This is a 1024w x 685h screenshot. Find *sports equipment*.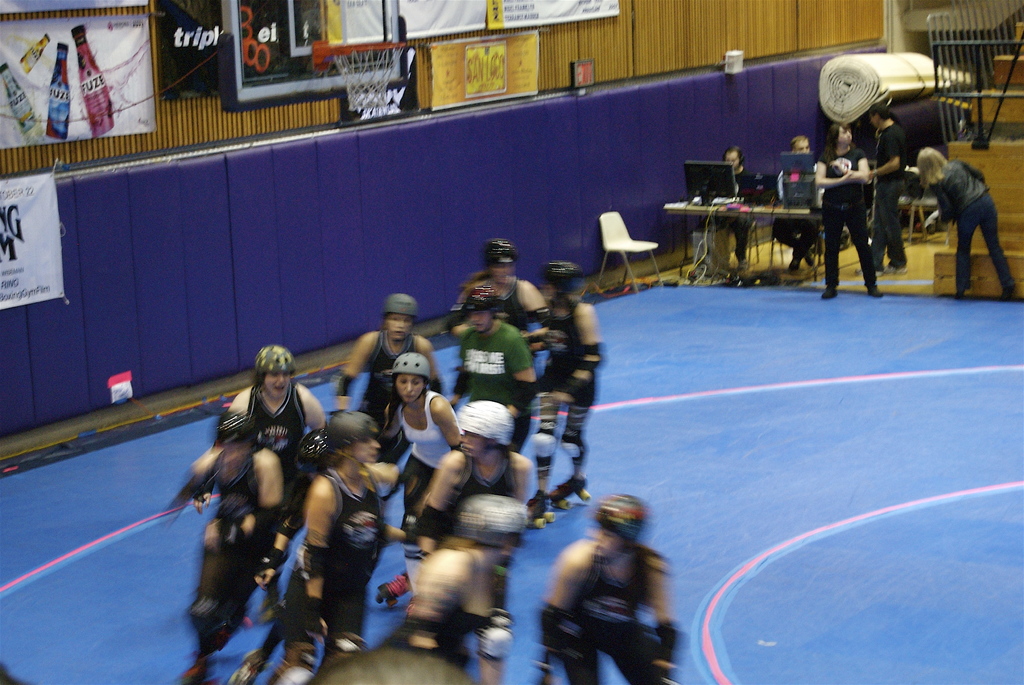
Bounding box: bbox=(561, 429, 591, 465).
